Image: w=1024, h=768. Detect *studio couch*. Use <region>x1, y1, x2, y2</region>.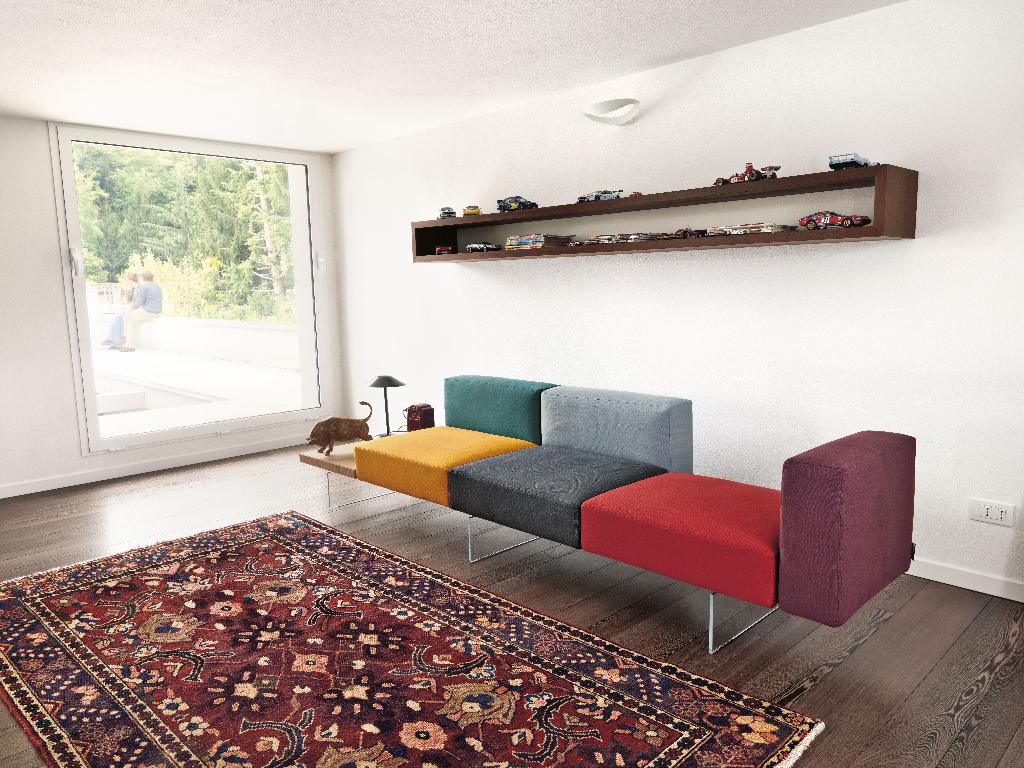
<region>292, 375, 913, 668</region>.
